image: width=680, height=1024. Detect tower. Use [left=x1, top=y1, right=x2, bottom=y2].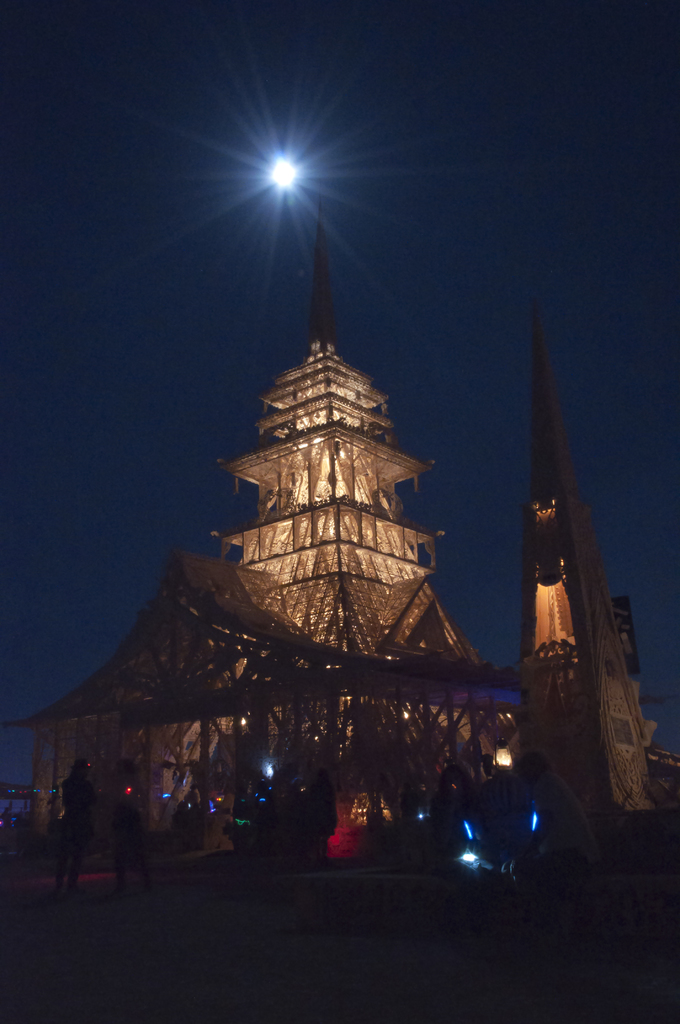
[left=224, top=183, right=431, bottom=655].
